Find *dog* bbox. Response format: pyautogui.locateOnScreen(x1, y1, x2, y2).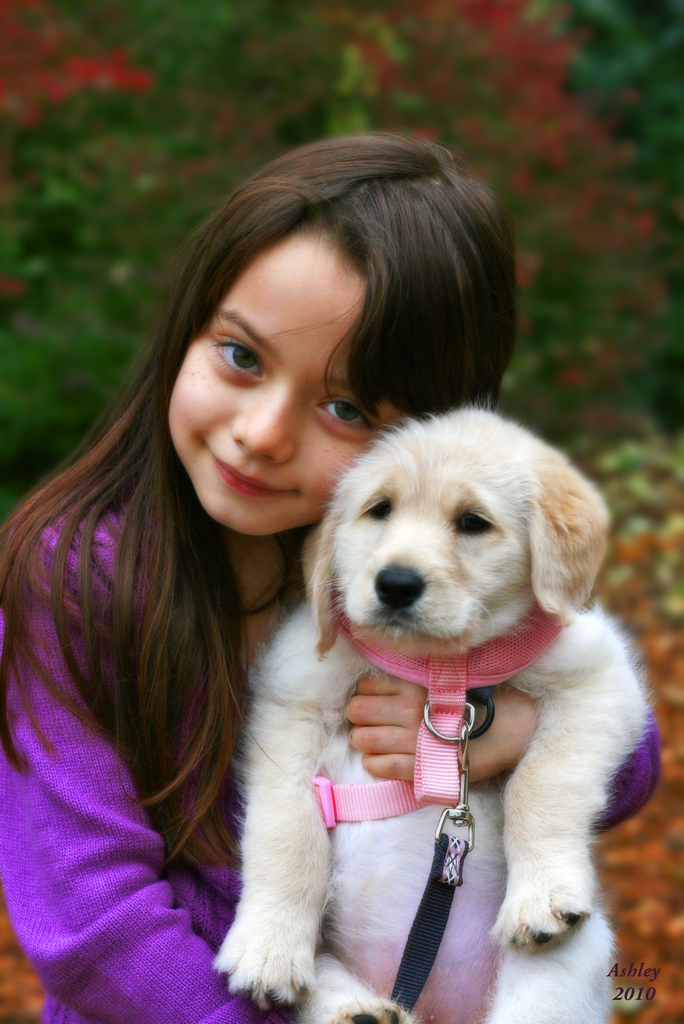
pyautogui.locateOnScreen(216, 400, 659, 1023).
